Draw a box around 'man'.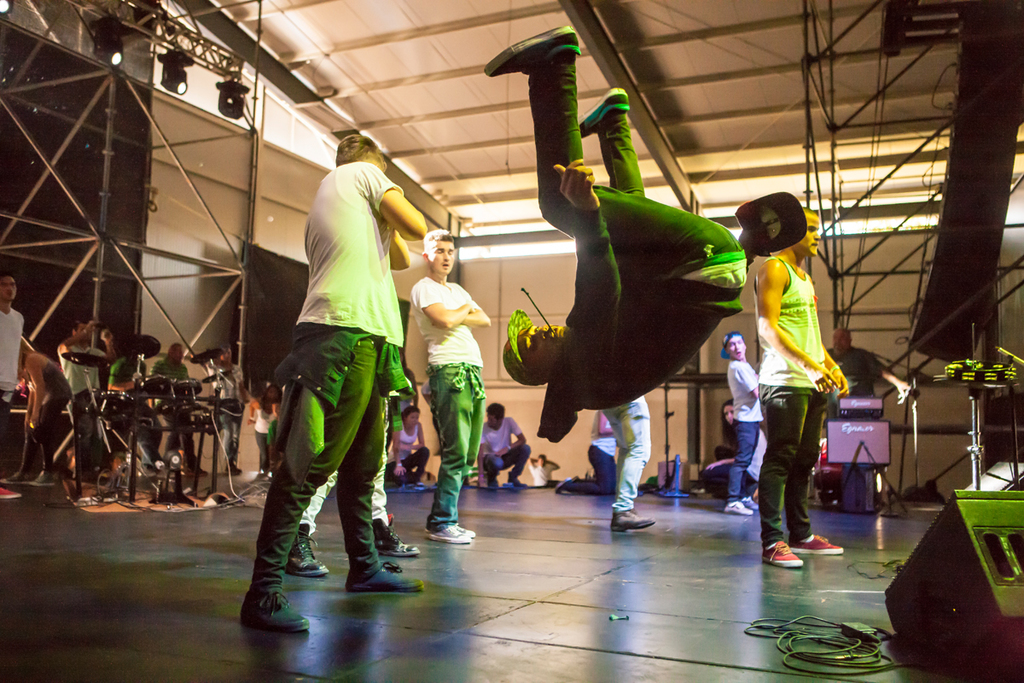
crop(718, 332, 767, 511).
